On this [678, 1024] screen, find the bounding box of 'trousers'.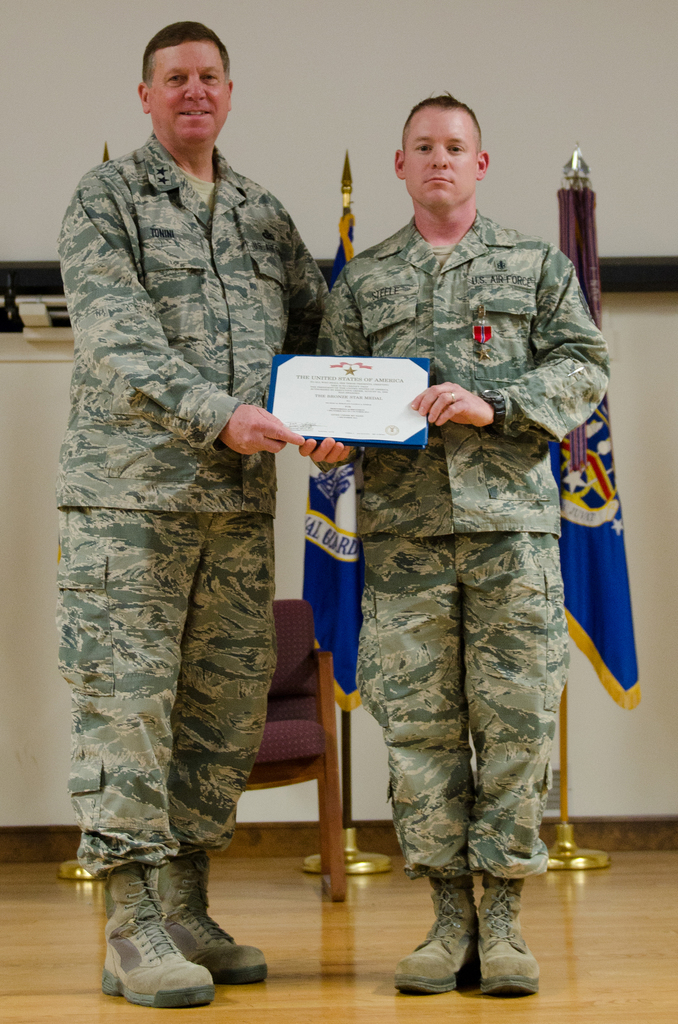
Bounding box: bbox=(373, 524, 580, 926).
